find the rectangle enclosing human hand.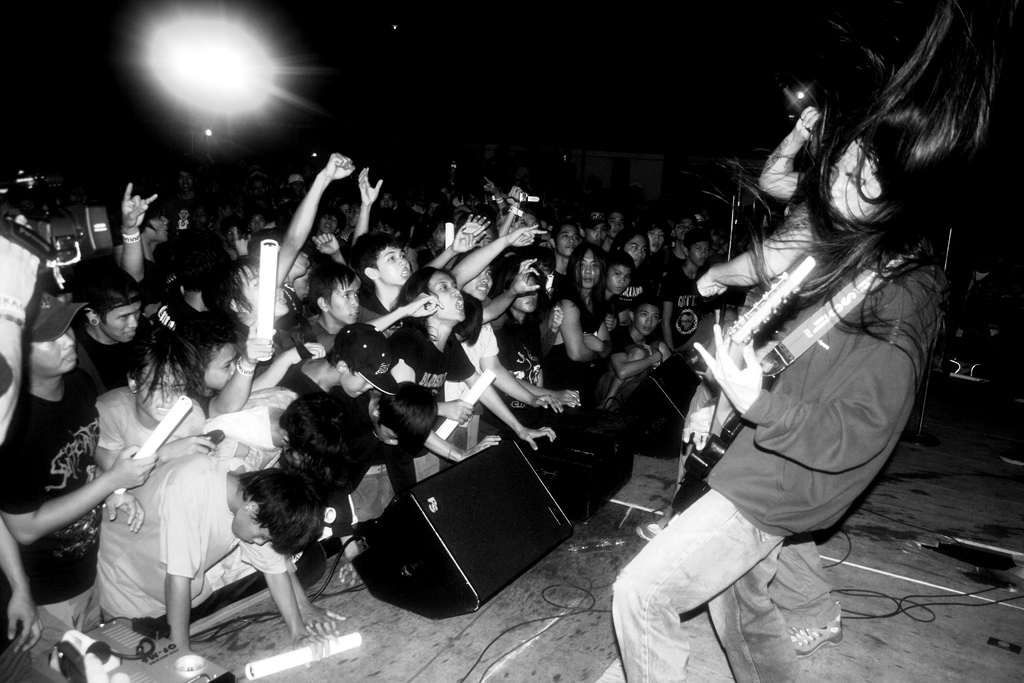
(104, 487, 148, 533).
